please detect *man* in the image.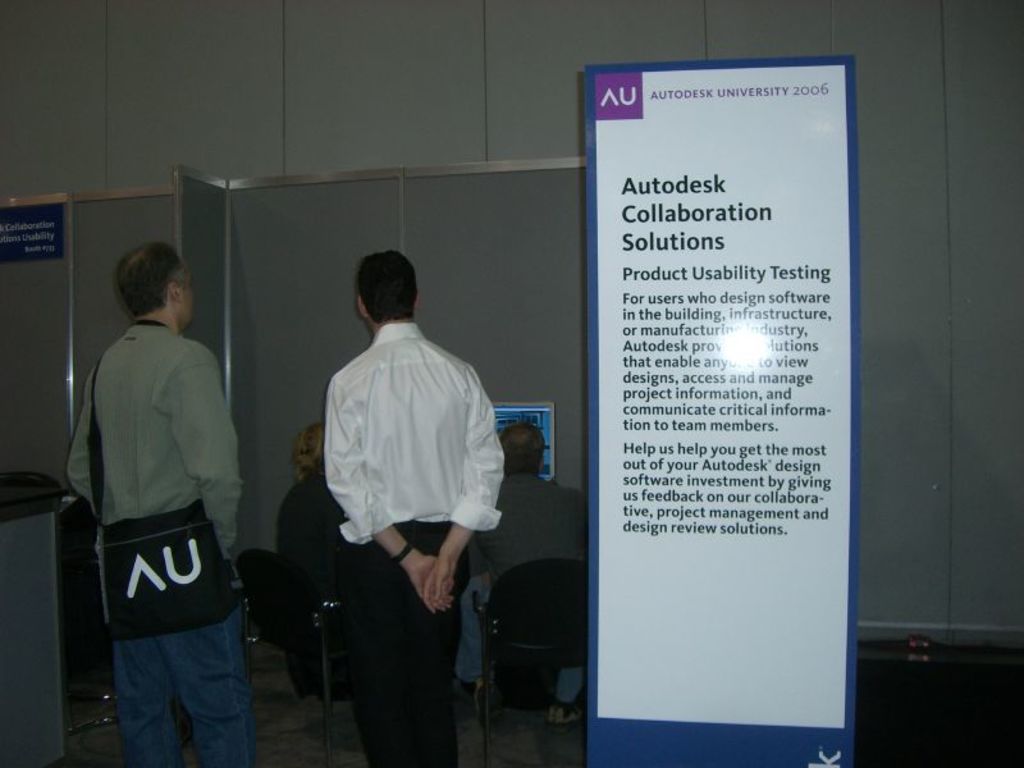
(61, 241, 262, 767).
